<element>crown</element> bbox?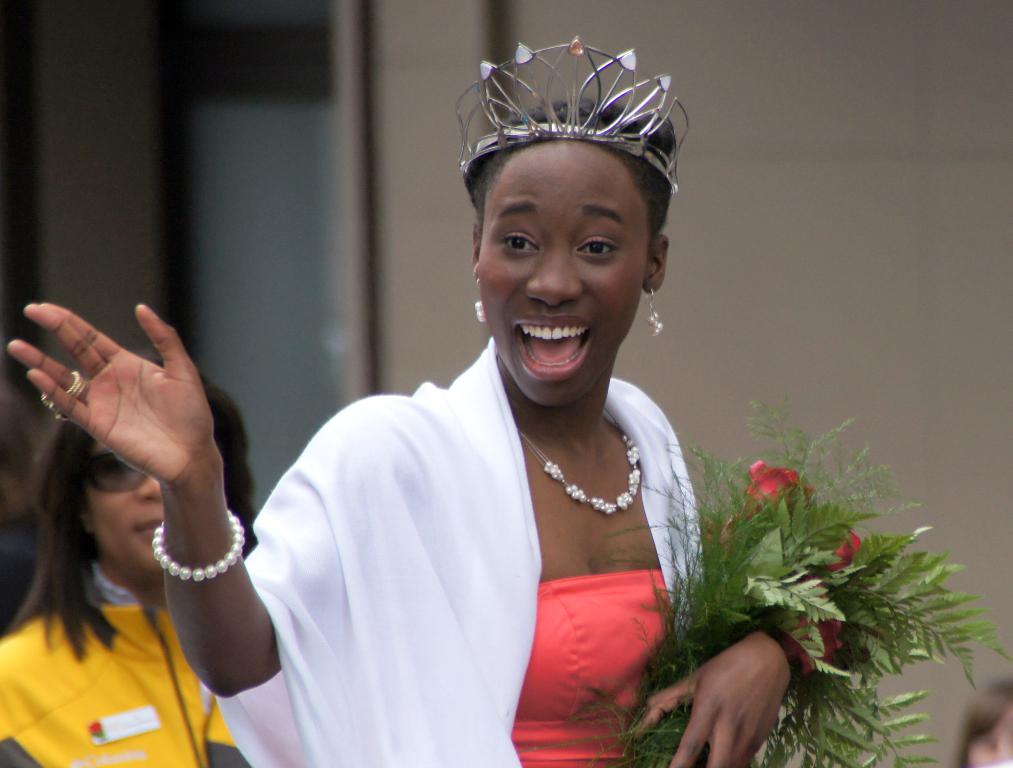
x1=452 y1=35 x2=690 y2=204
